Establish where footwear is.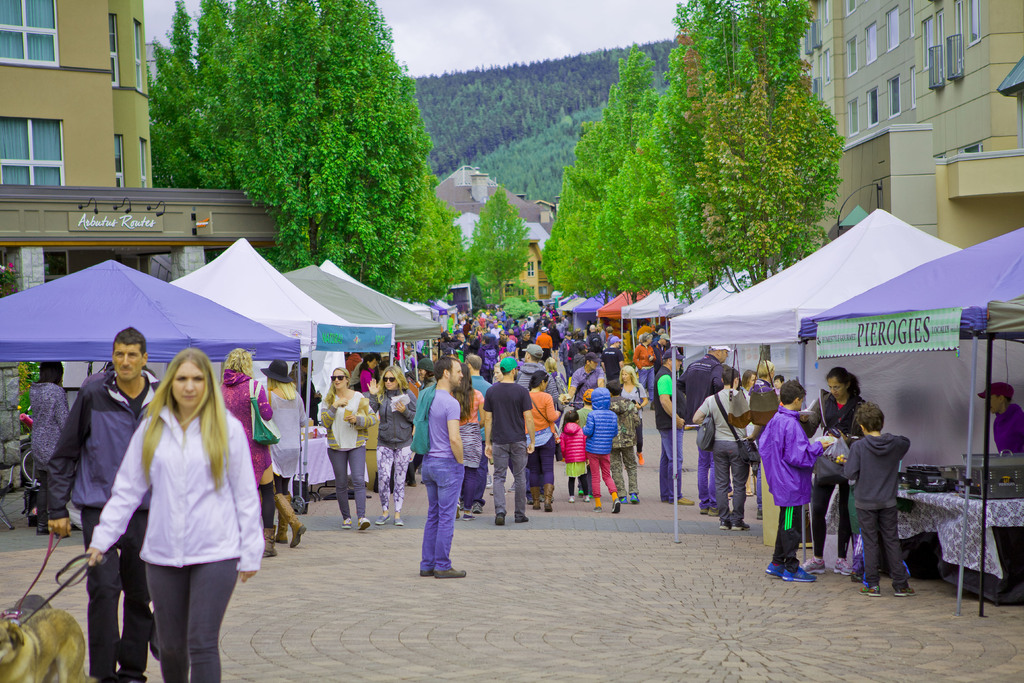
Established at (708, 508, 717, 518).
